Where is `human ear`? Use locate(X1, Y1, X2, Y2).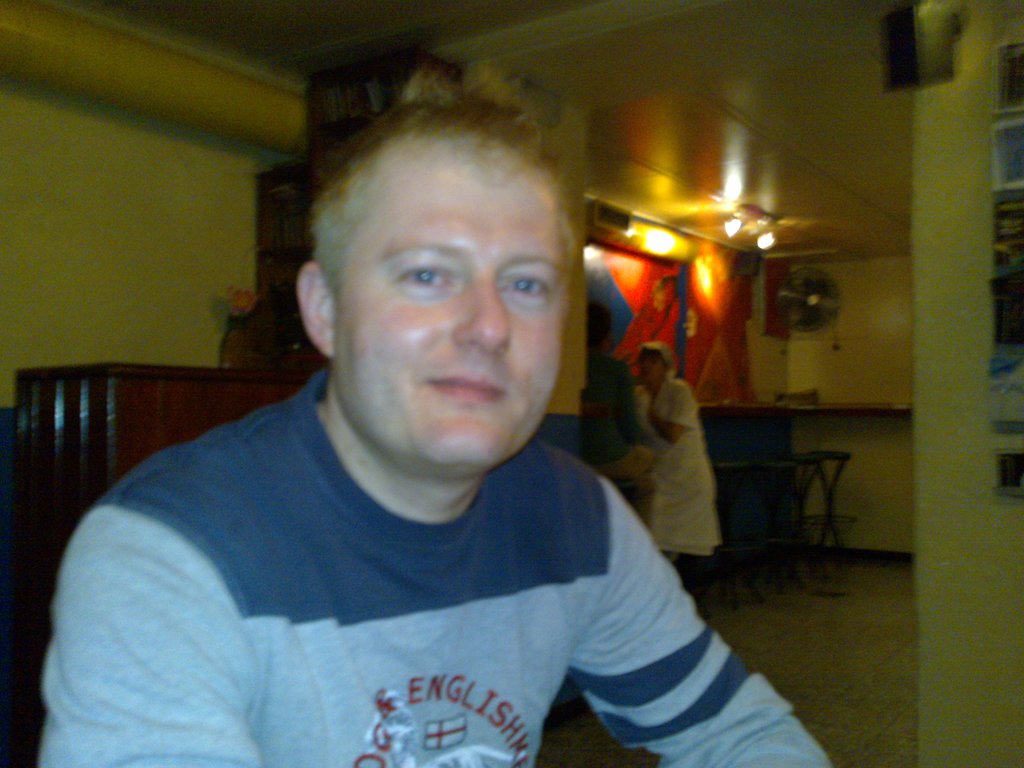
locate(295, 262, 337, 358).
